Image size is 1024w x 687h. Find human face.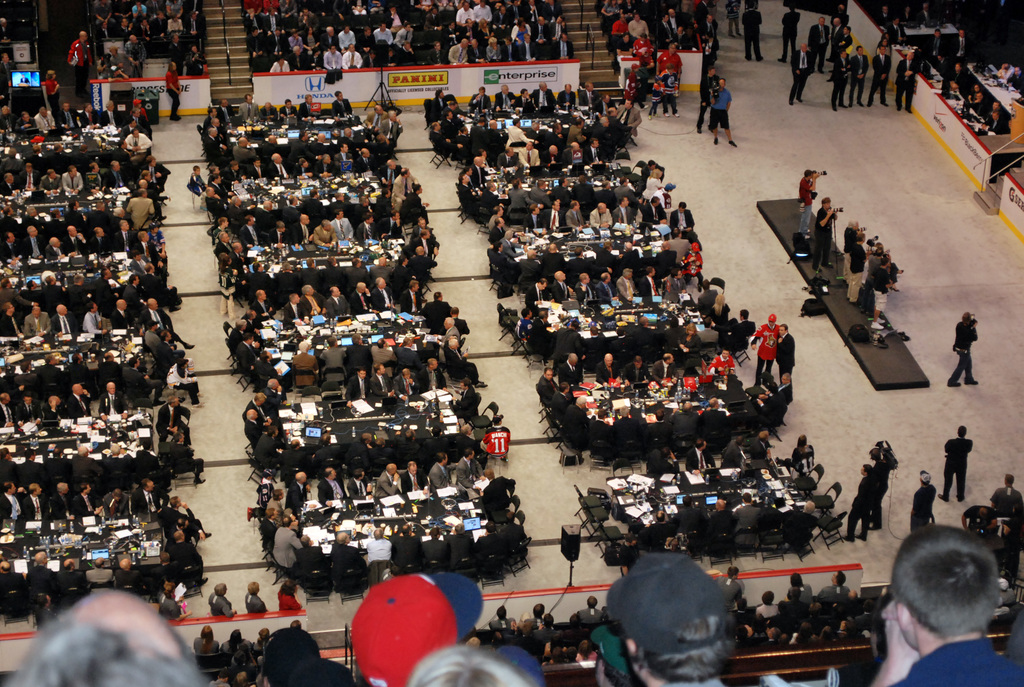
crop(339, 196, 346, 201).
